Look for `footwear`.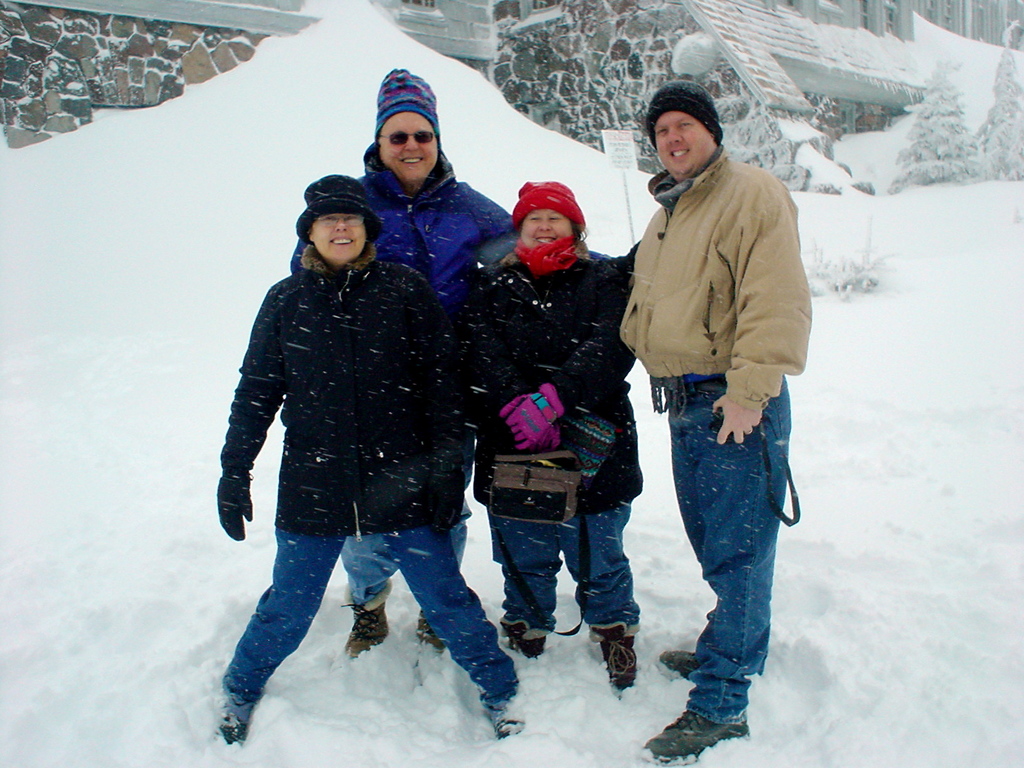
Found: l=413, t=617, r=452, b=653.
